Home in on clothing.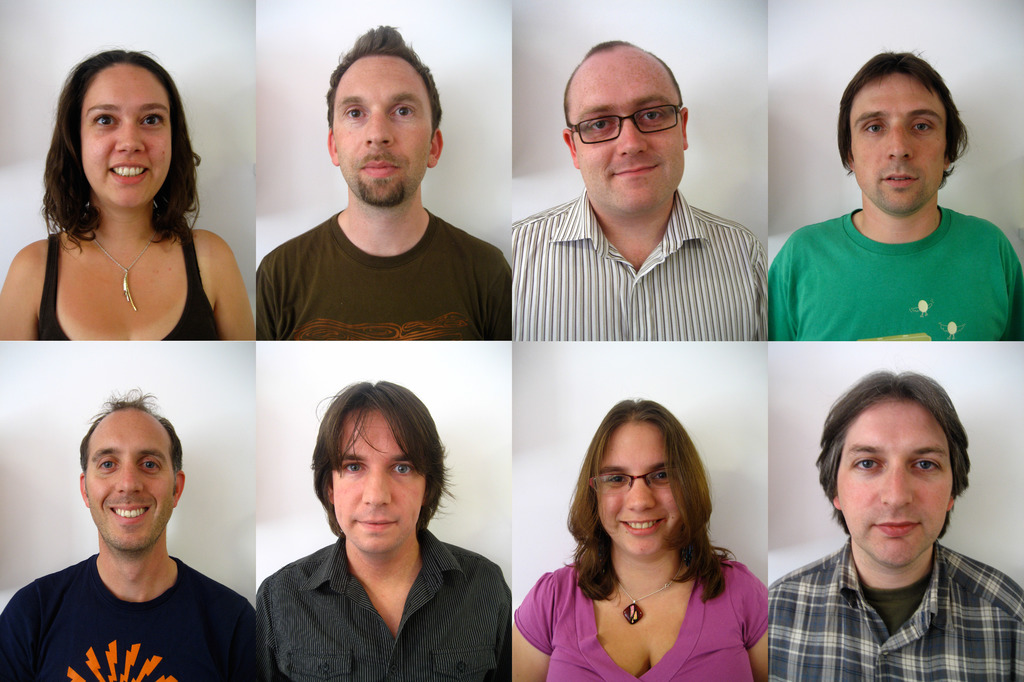
Homed in at l=11, t=535, r=252, b=679.
